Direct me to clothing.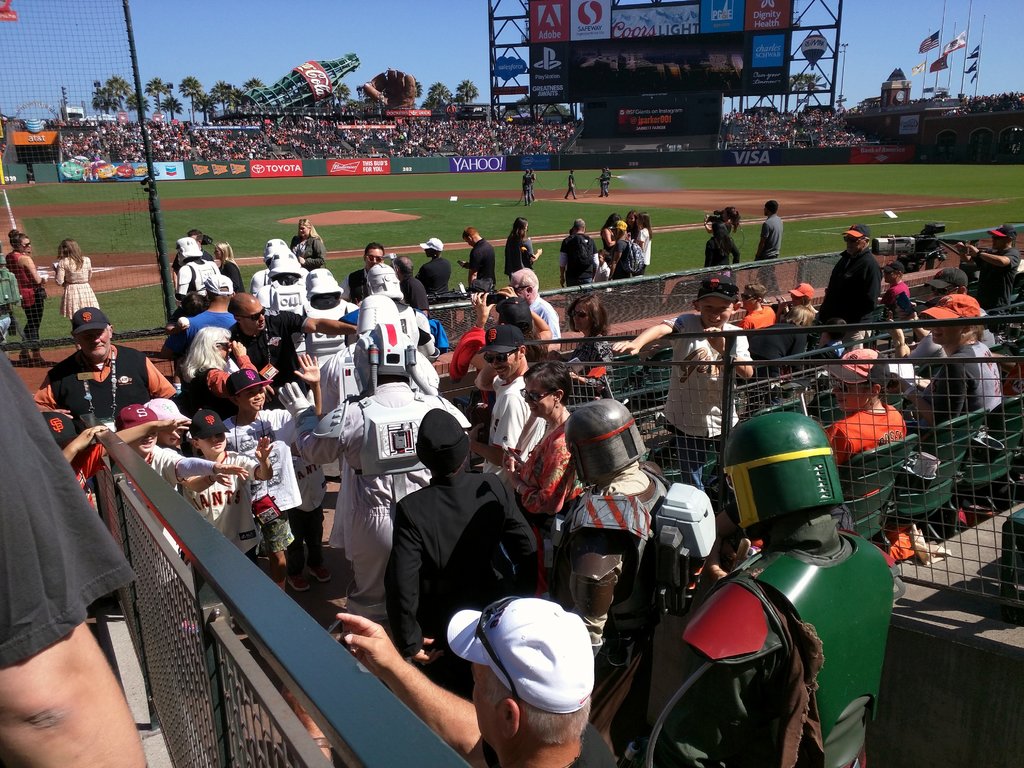
Direction: {"x1": 7, "y1": 250, "x2": 49, "y2": 342}.
